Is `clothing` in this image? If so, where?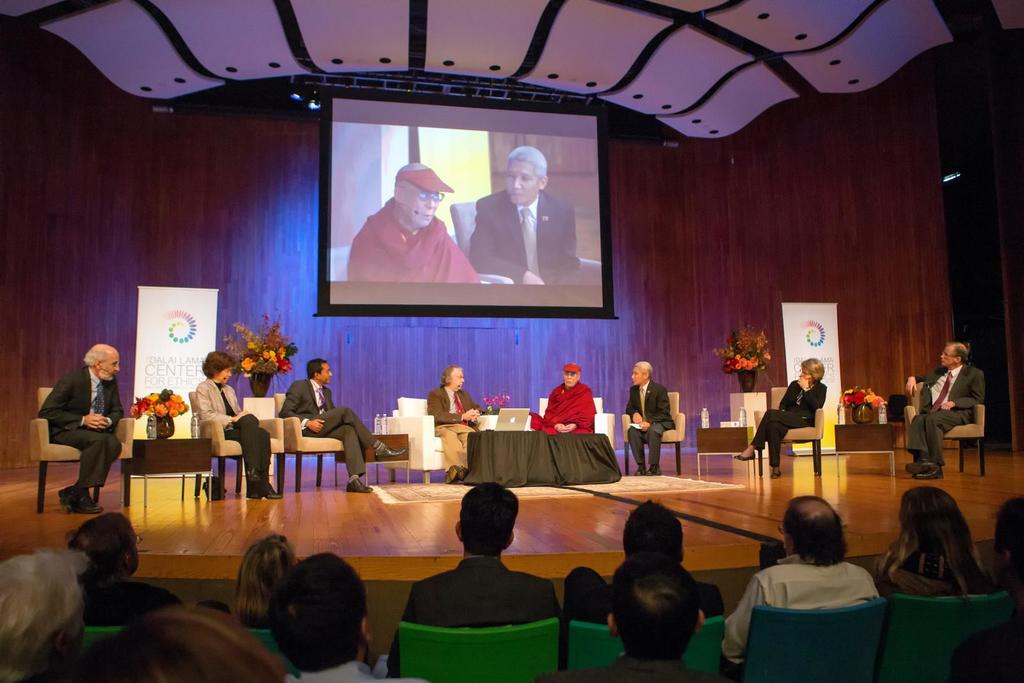
Yes, at {"left": 564, "top": 656, "right": 719, "bottom": 682}.
